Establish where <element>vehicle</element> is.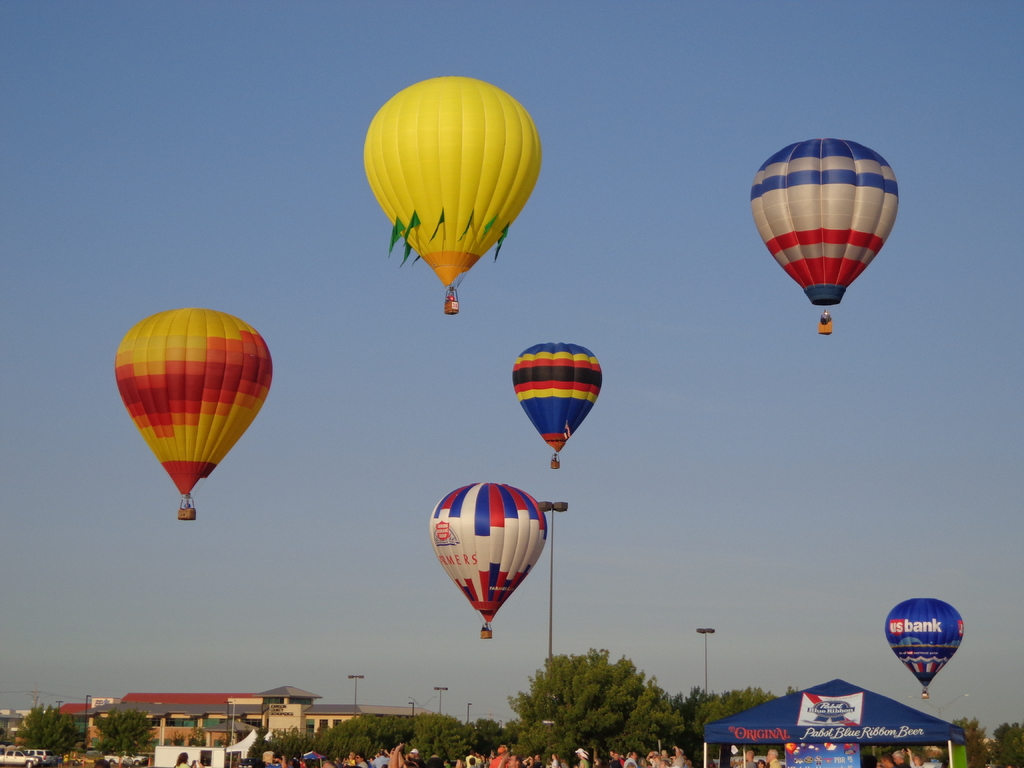
Established at <region>413, 477, 559, 636</region>.
